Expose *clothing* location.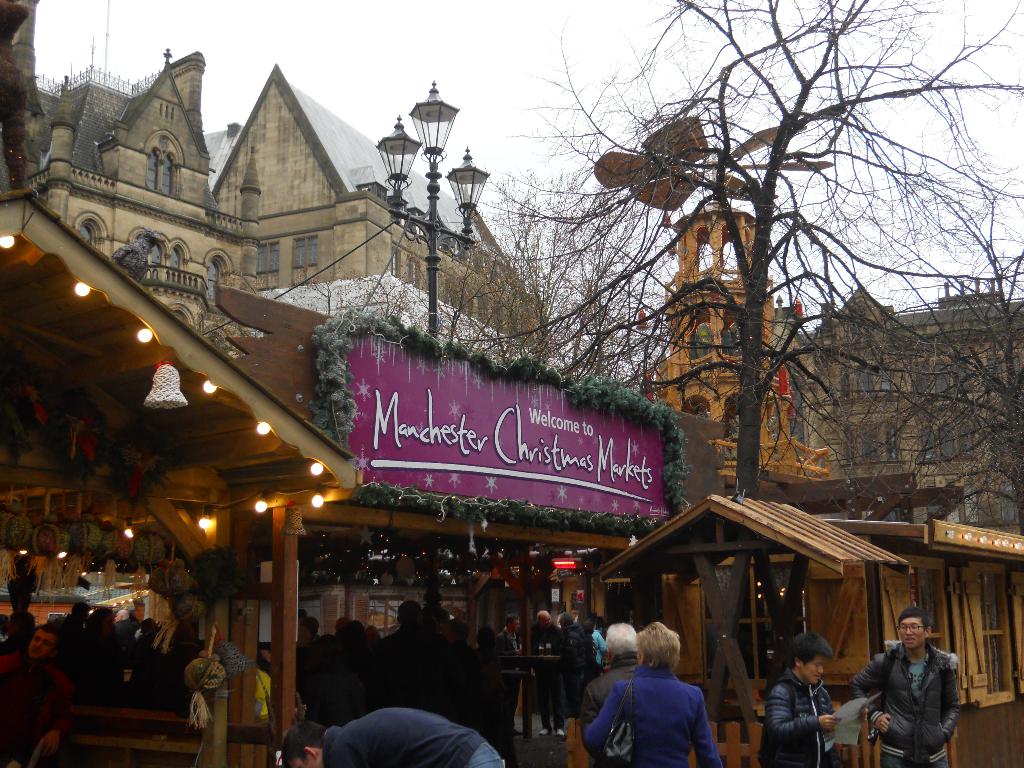
Exposed at crop(581, 653, 638, 748).
